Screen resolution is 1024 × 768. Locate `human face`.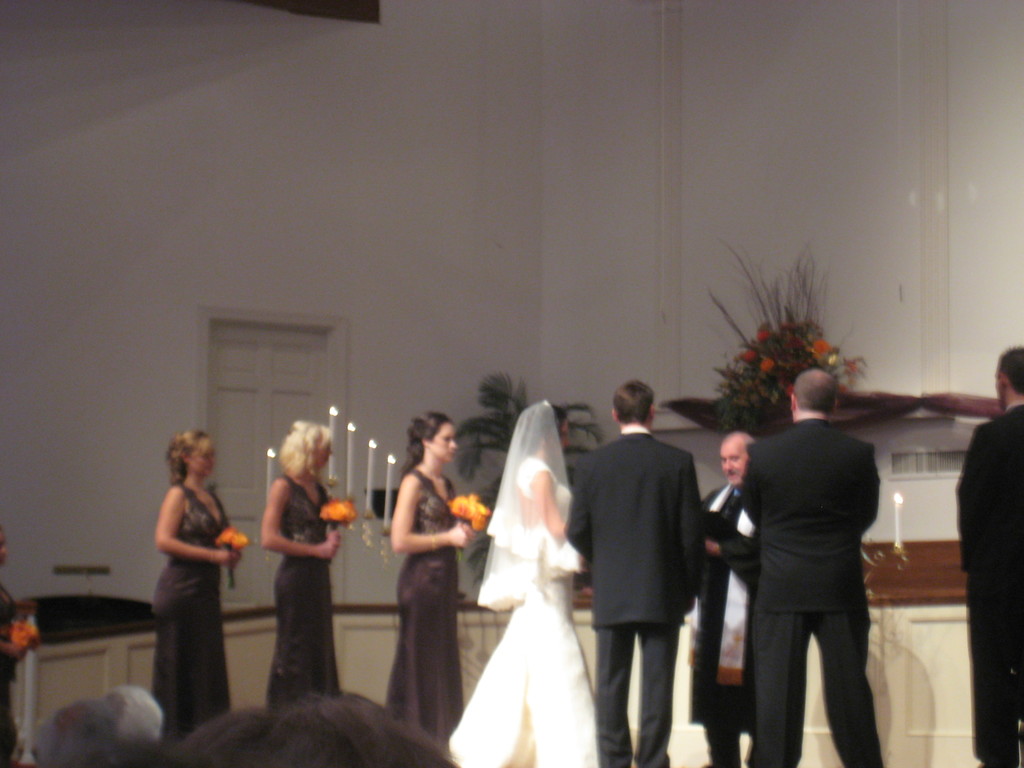
[429,422,458,466].
